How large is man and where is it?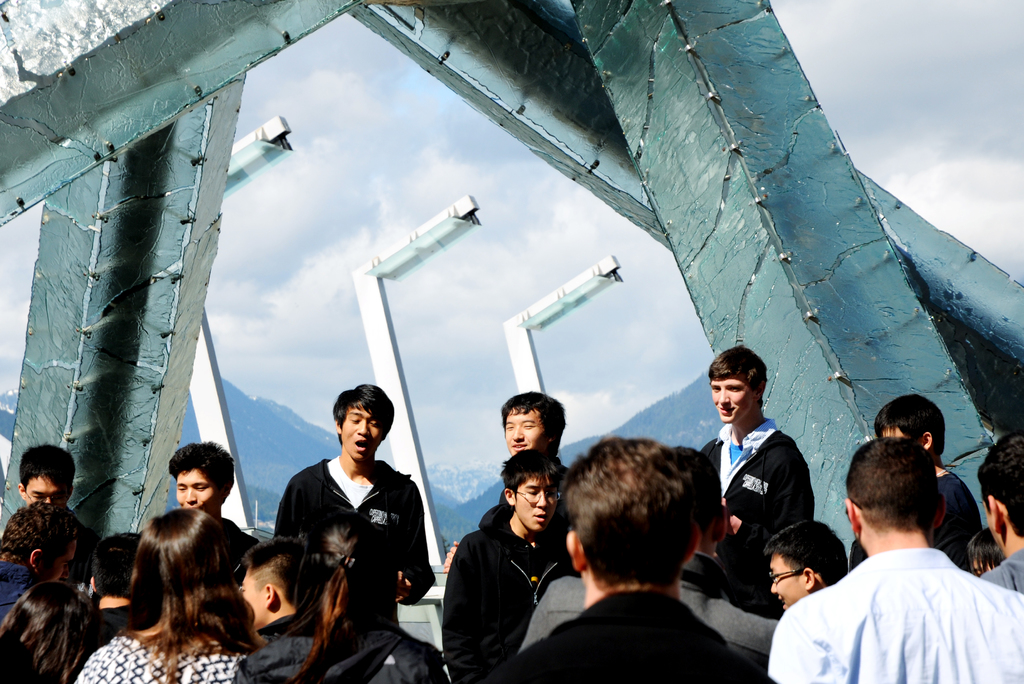
Bounding box: [271, 379, 437, 630].
